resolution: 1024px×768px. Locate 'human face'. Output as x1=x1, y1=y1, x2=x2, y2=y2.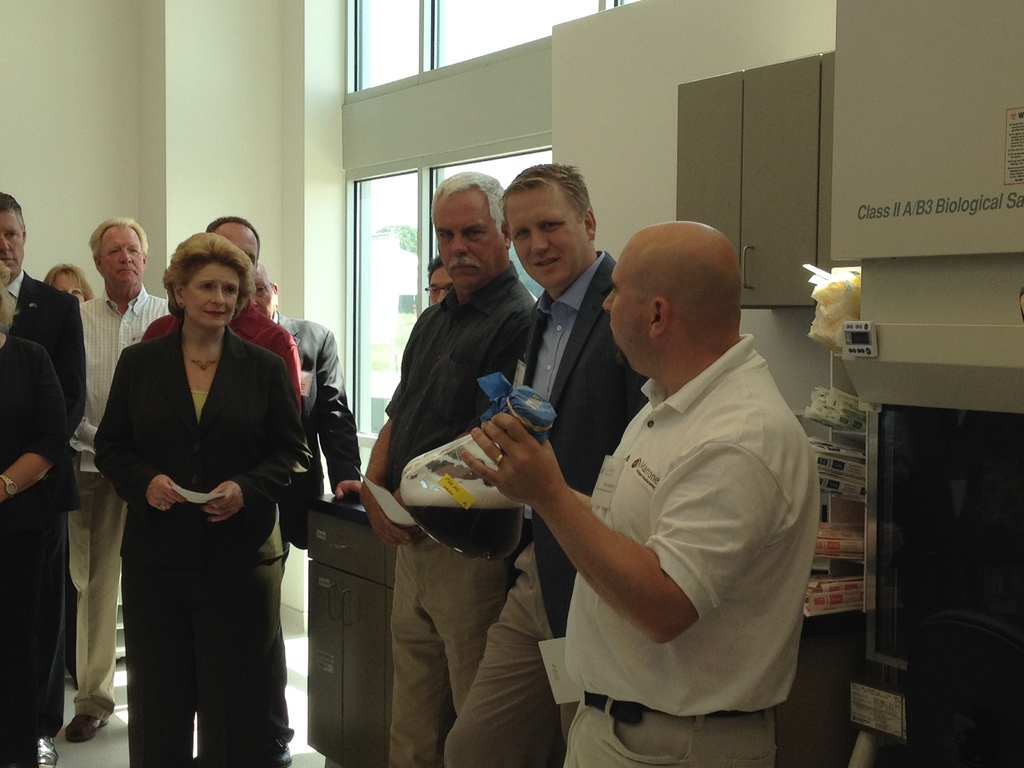
x1=250, y1=280, x2=280, y2=316.
